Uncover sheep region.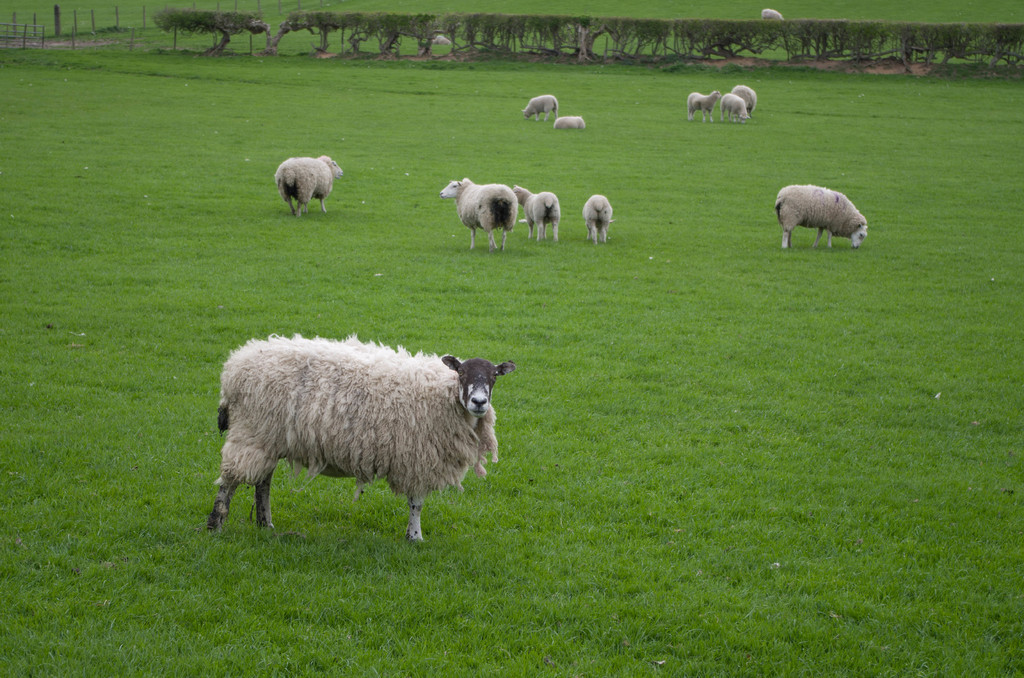
Uncovered: (763,11,781,20).
